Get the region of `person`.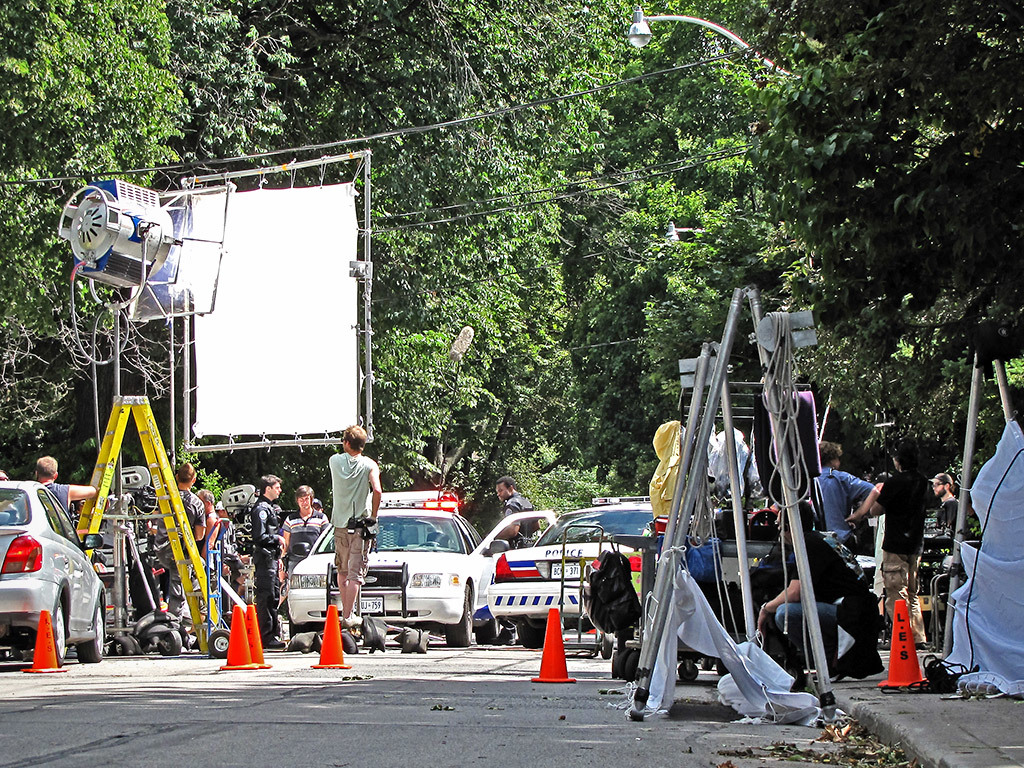
[left=249, top=470, right=295, bottom=641].
